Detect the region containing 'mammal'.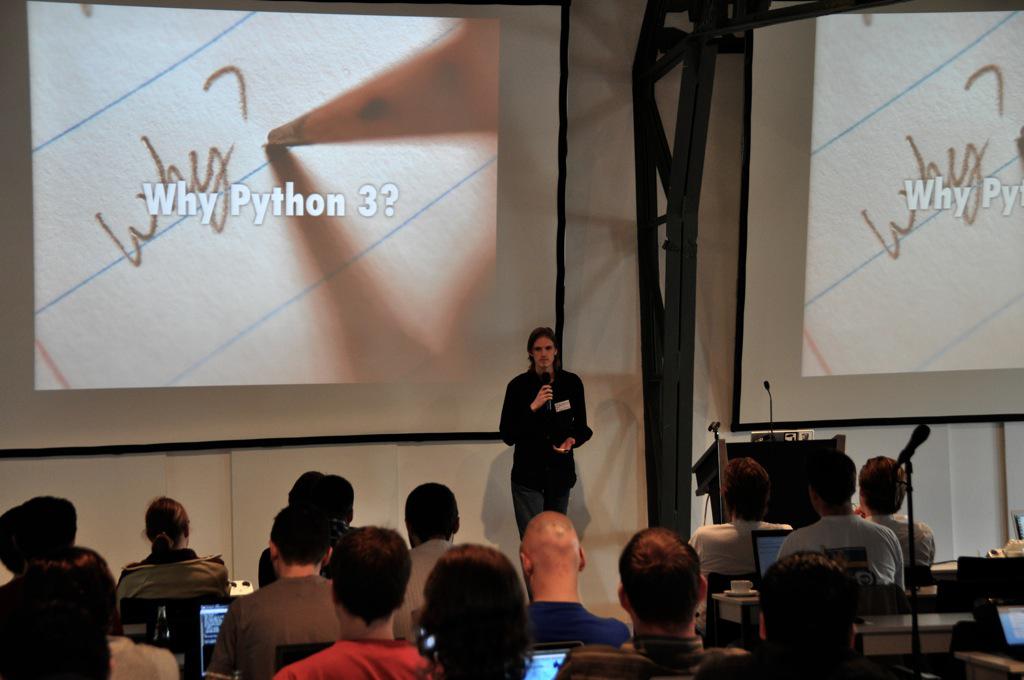
bbox(498, 328, 594, 542).
